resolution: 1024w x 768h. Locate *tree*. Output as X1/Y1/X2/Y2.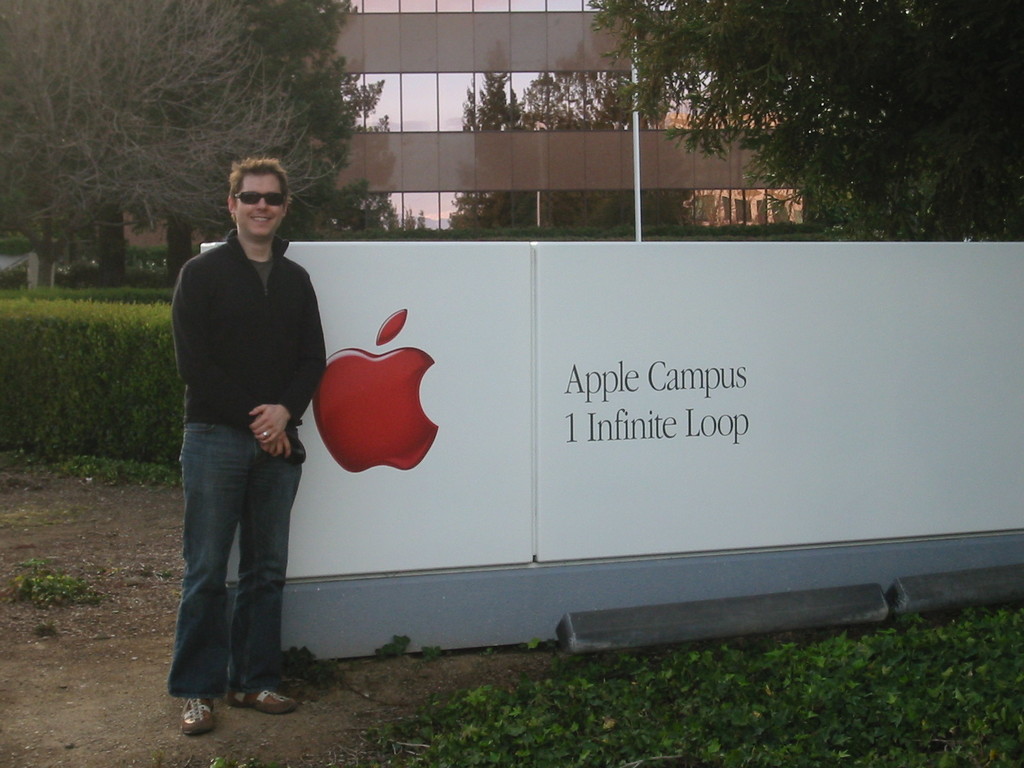
0/0/395/287.
